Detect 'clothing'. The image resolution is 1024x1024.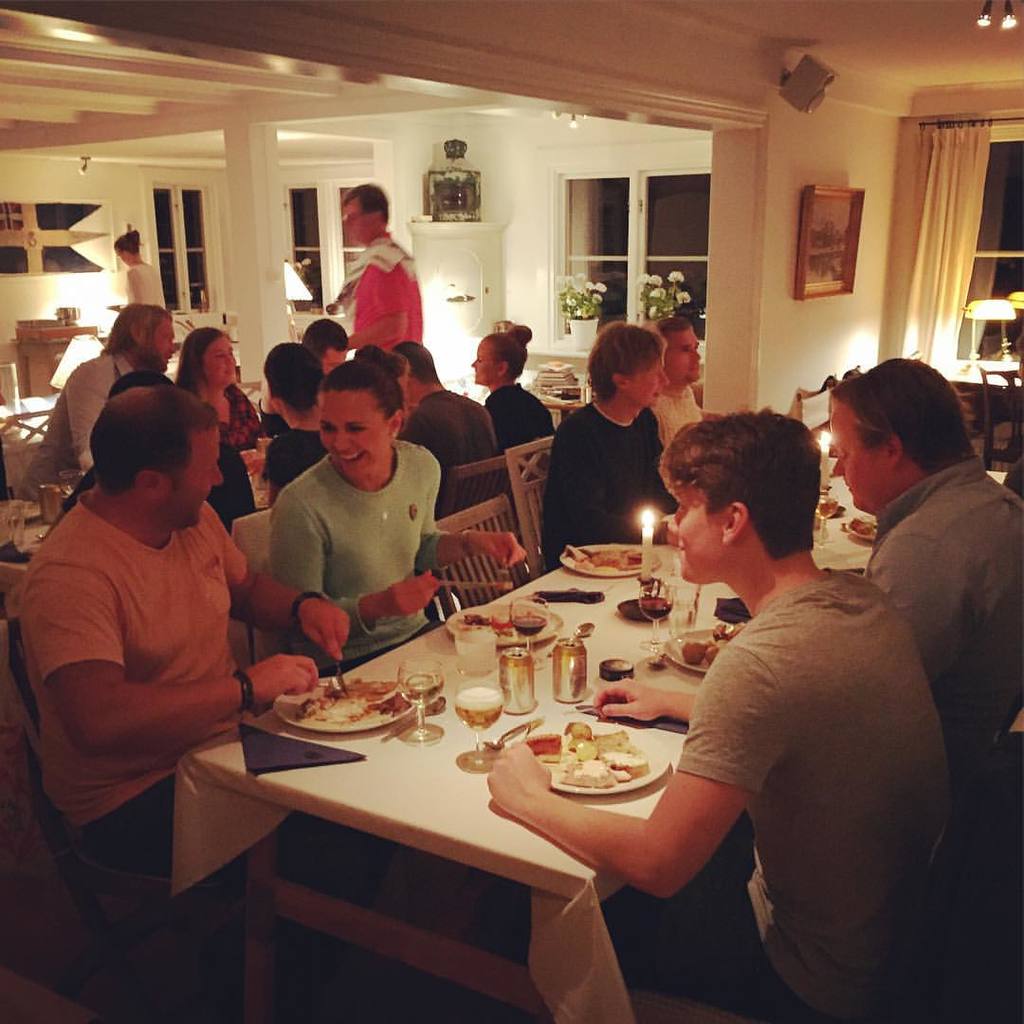
detection(639, 375, 709, 439).
